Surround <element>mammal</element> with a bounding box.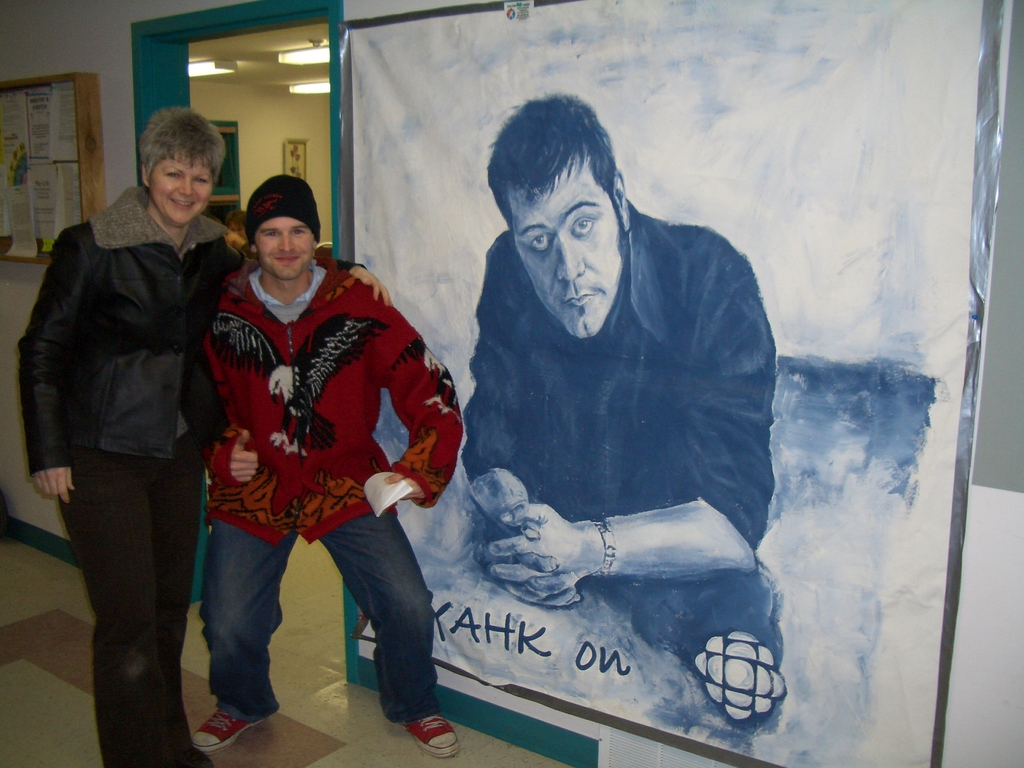
box=[223, 209, 250, 238].
